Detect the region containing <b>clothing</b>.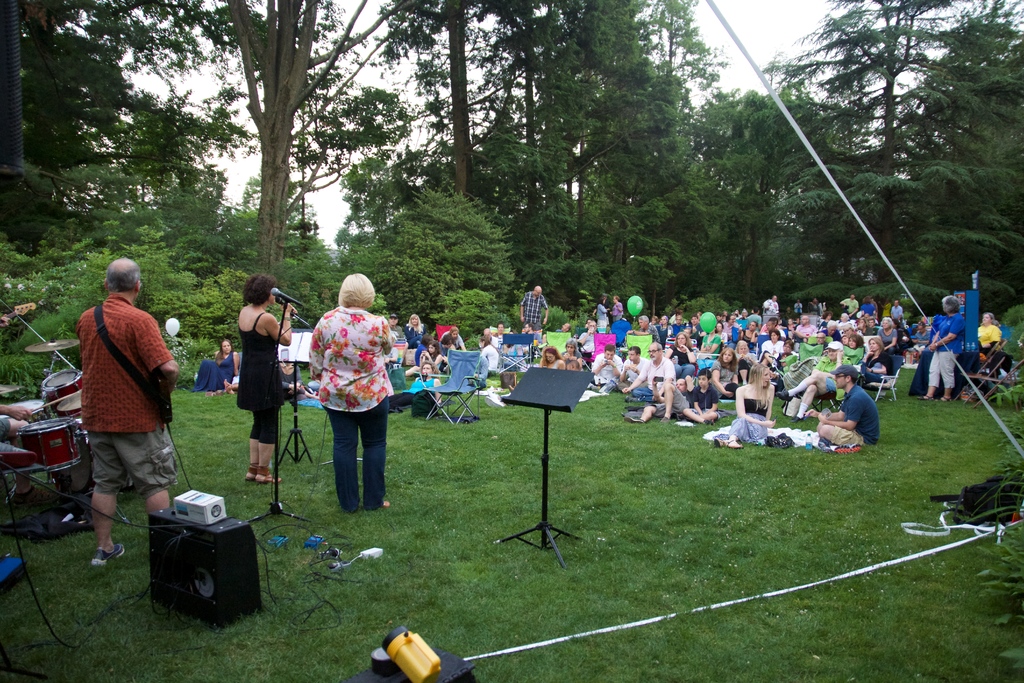
765 325 786 342.
